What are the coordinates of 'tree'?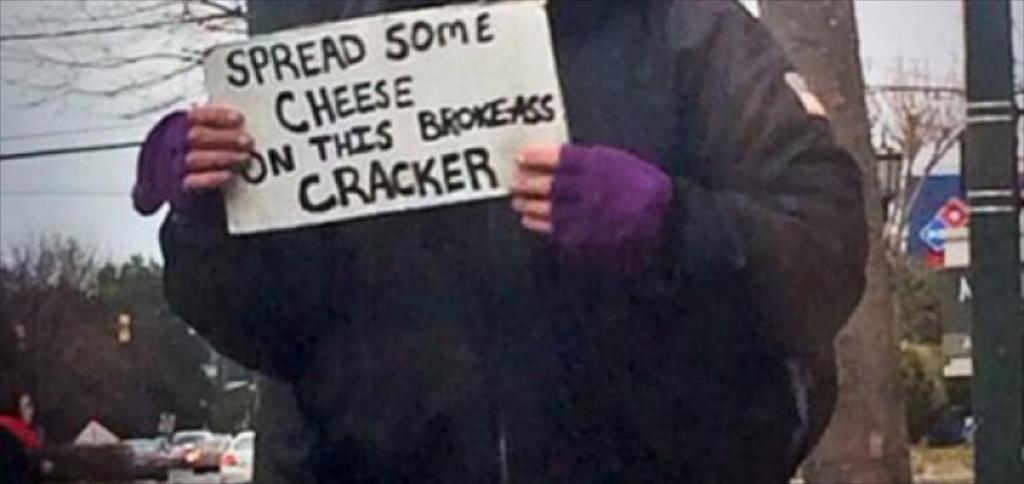
[left=758, top=0, right=913, bottom=483].
